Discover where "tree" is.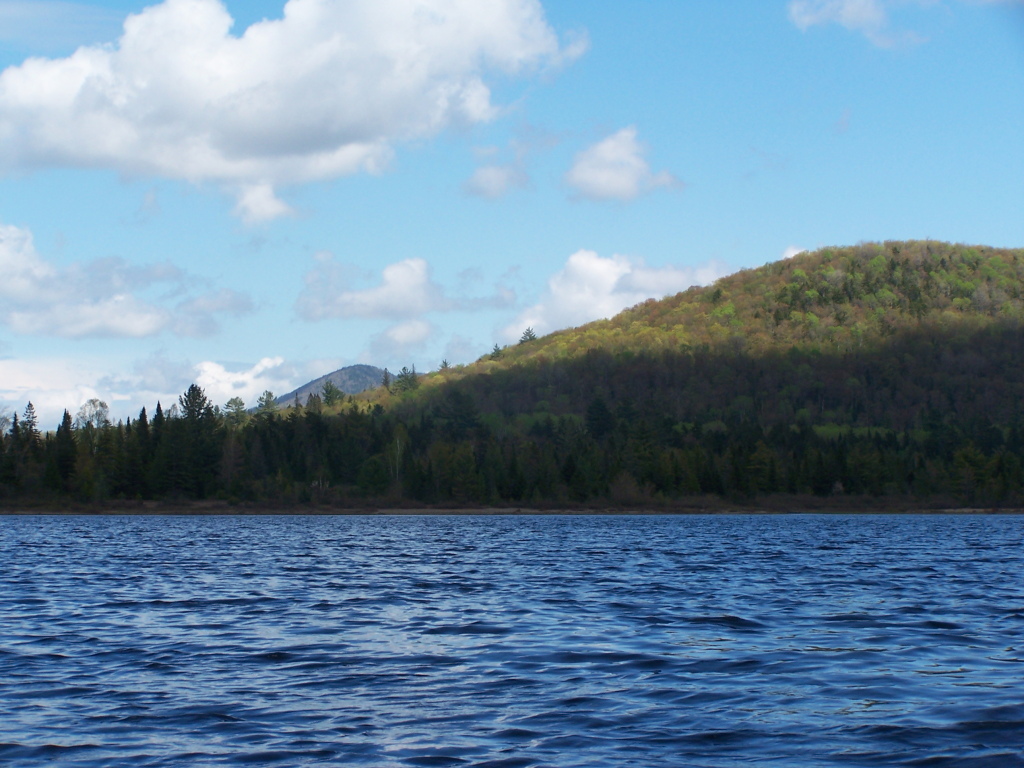
Discovered at (x1=490, y1=344, x2=501, y2=358).
